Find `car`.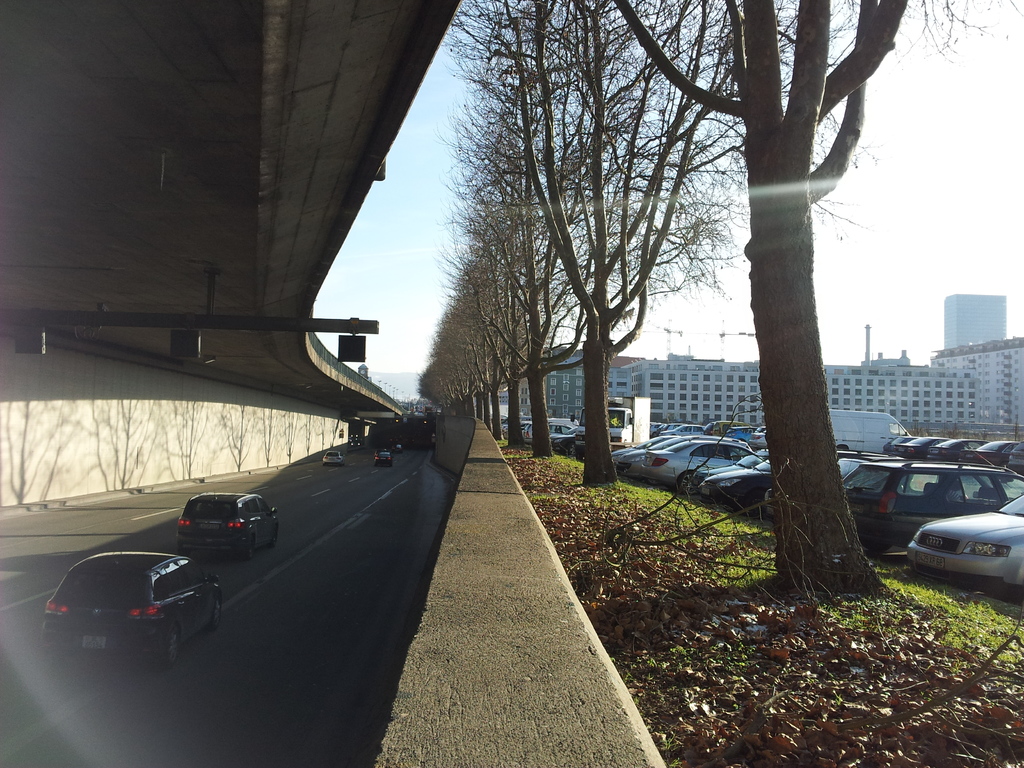
box(38, 547, 225, 675).
